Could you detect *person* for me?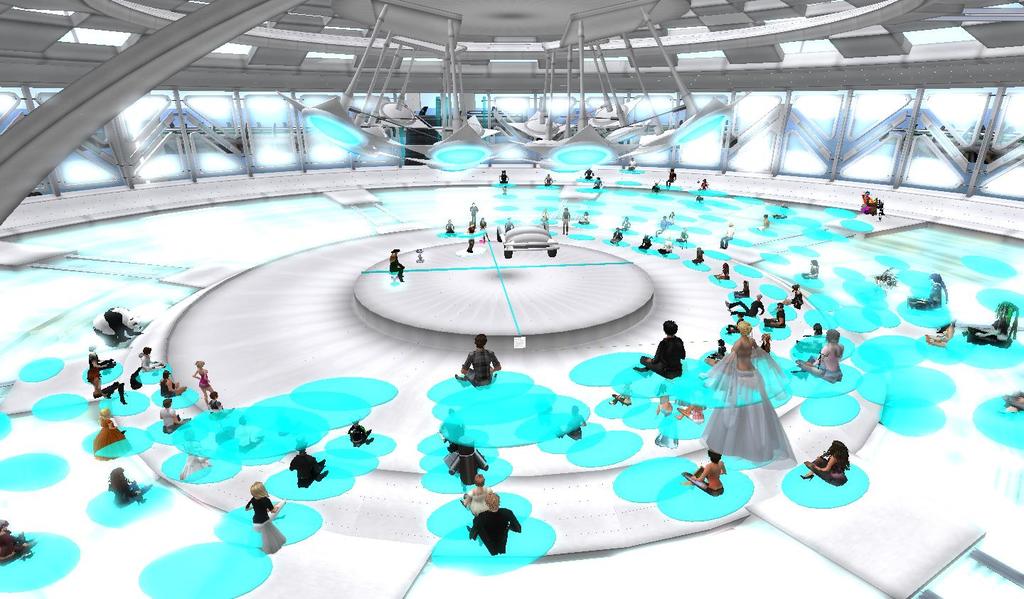
Detection result: <bbox>498, 171, 507, 194</bbox>.
